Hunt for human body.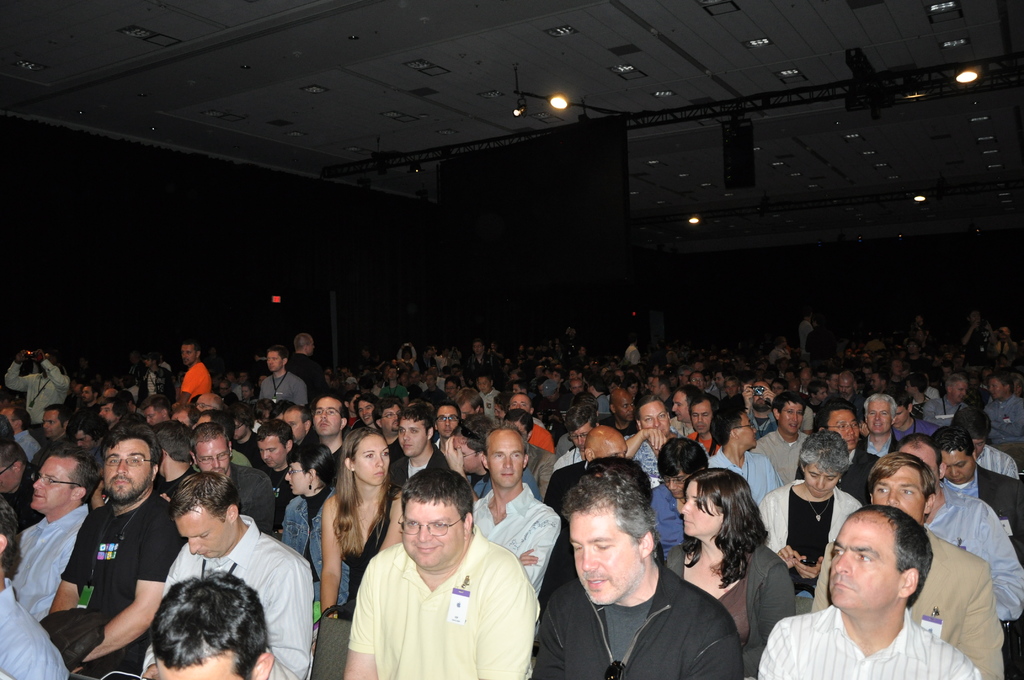
Hunted down at [x1=192, y1=387, x2=216, y2=417].
